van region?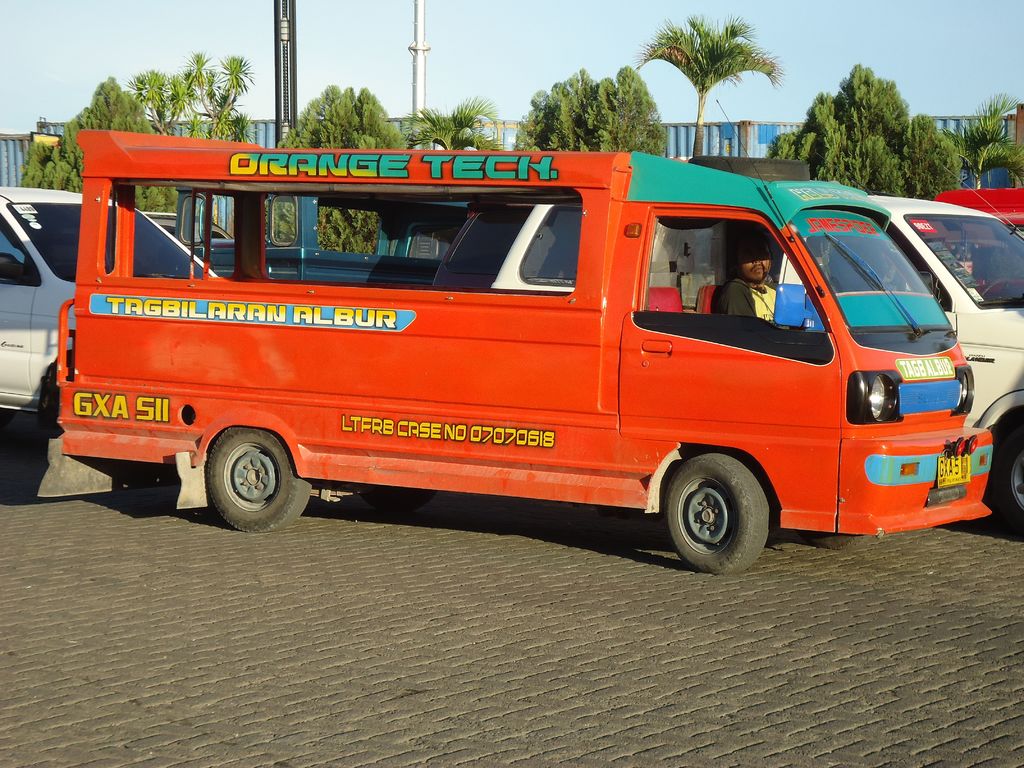
173:188:470:280
